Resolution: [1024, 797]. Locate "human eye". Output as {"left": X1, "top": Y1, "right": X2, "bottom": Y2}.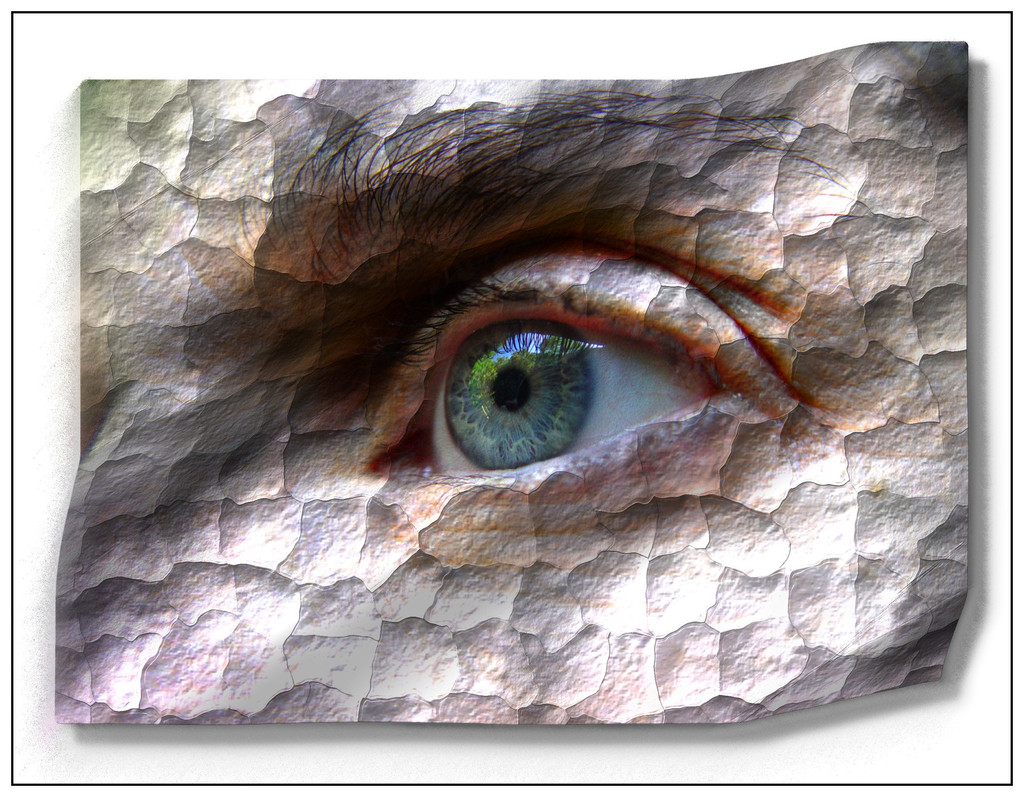
{"left": 346, "top": 231, "right": 847, "bottom": 526}.
